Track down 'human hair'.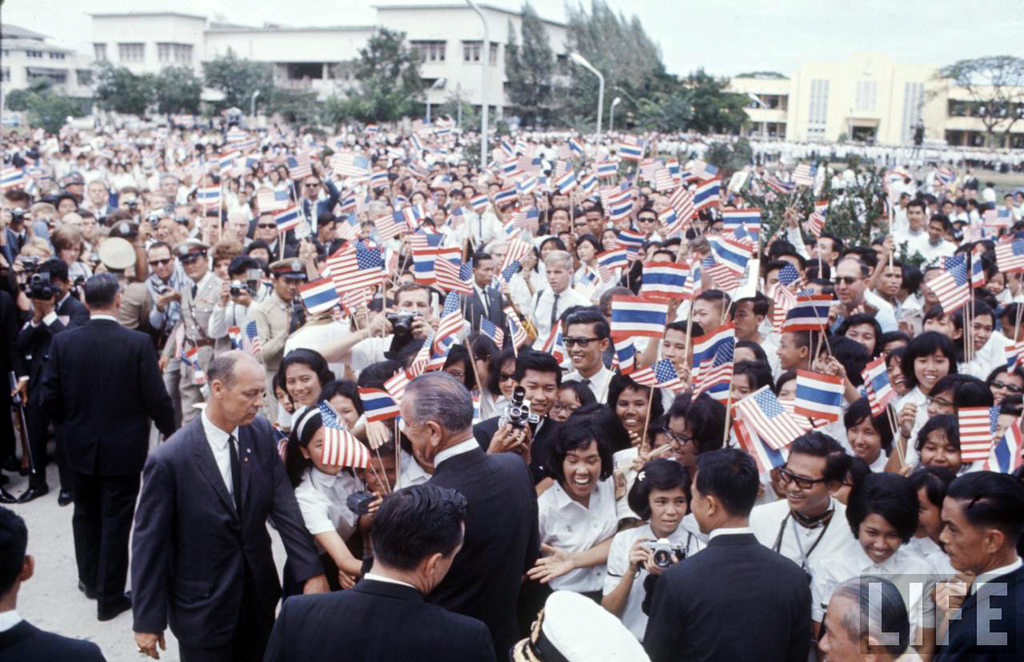
Tracked to 446,349,479,385.
